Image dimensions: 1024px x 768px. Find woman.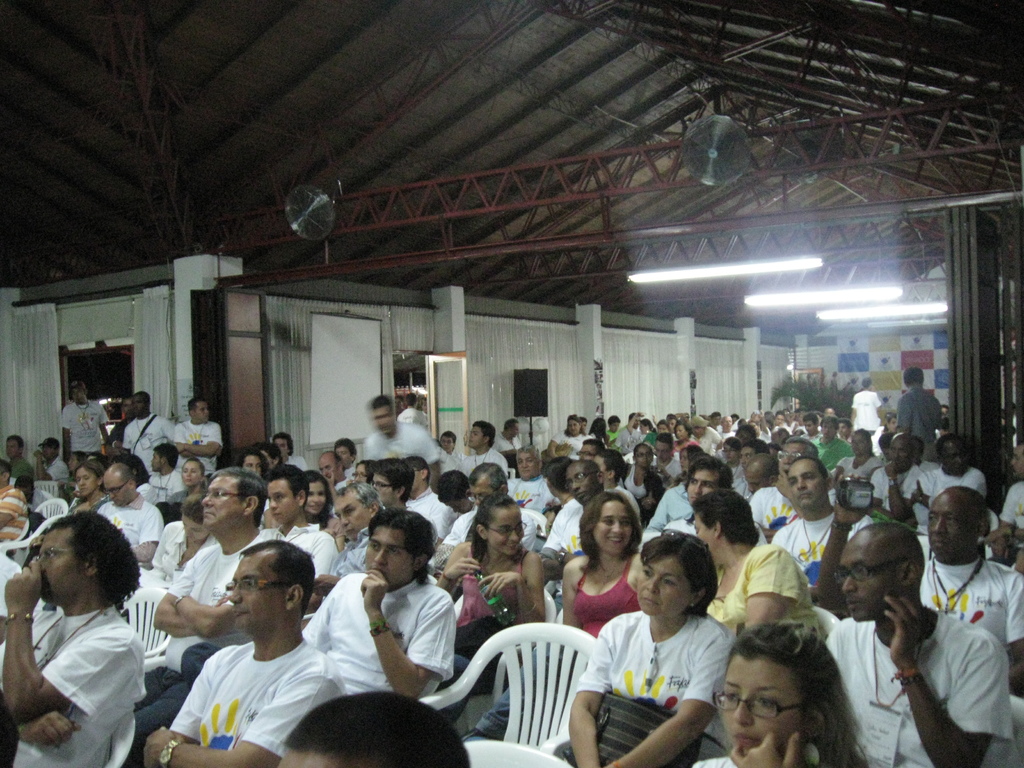
[left=833, top=429, right=880, bottom=488].
